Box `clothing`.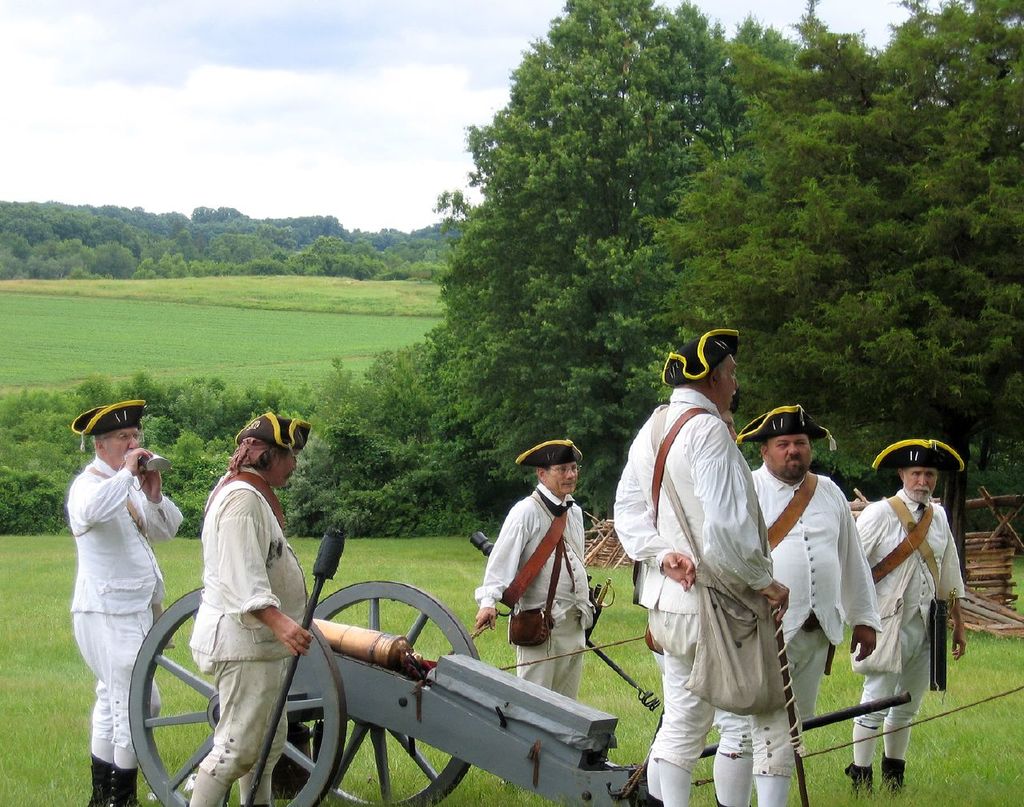
pyautogui.locateOnScreen(617, 393, 761, 623).
